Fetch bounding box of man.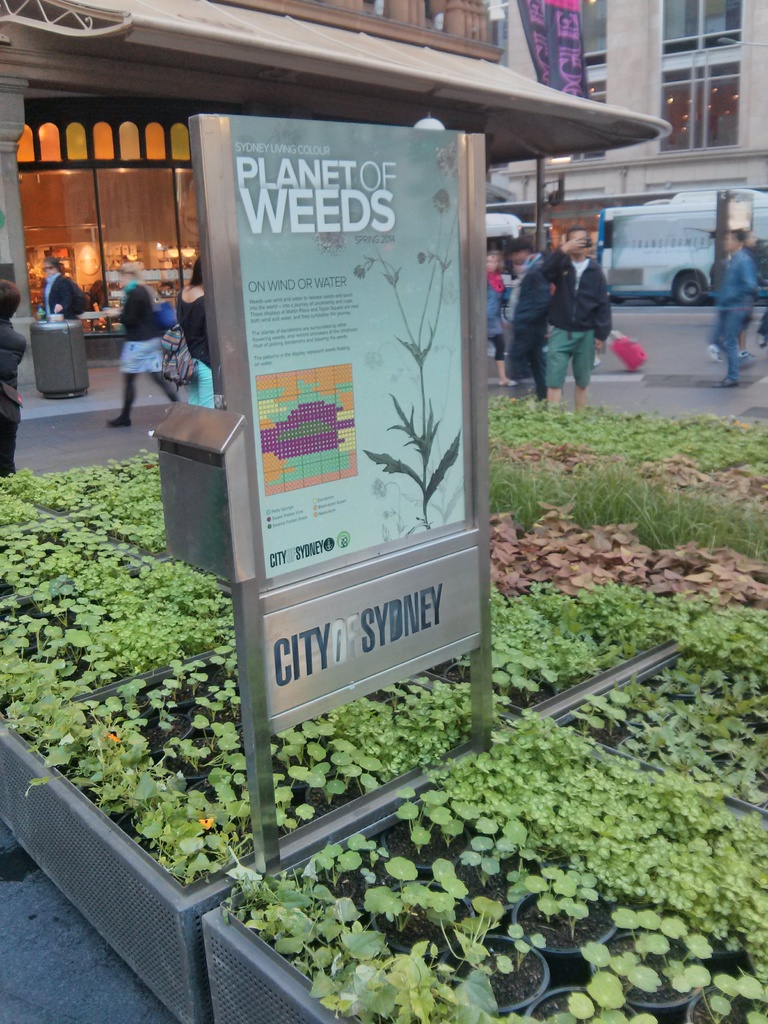
Bbox: l=711, t=220, r=756, b=391.
